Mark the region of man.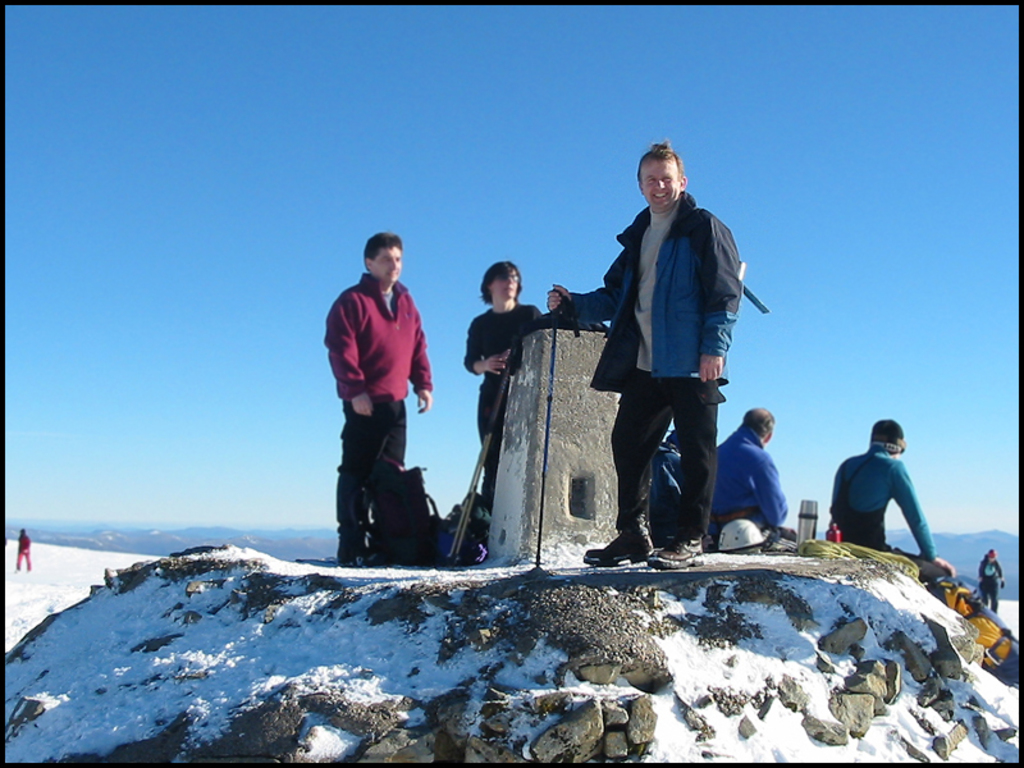
Region: pyautogui.locateOnScreen(323, 230, 430, 567).
